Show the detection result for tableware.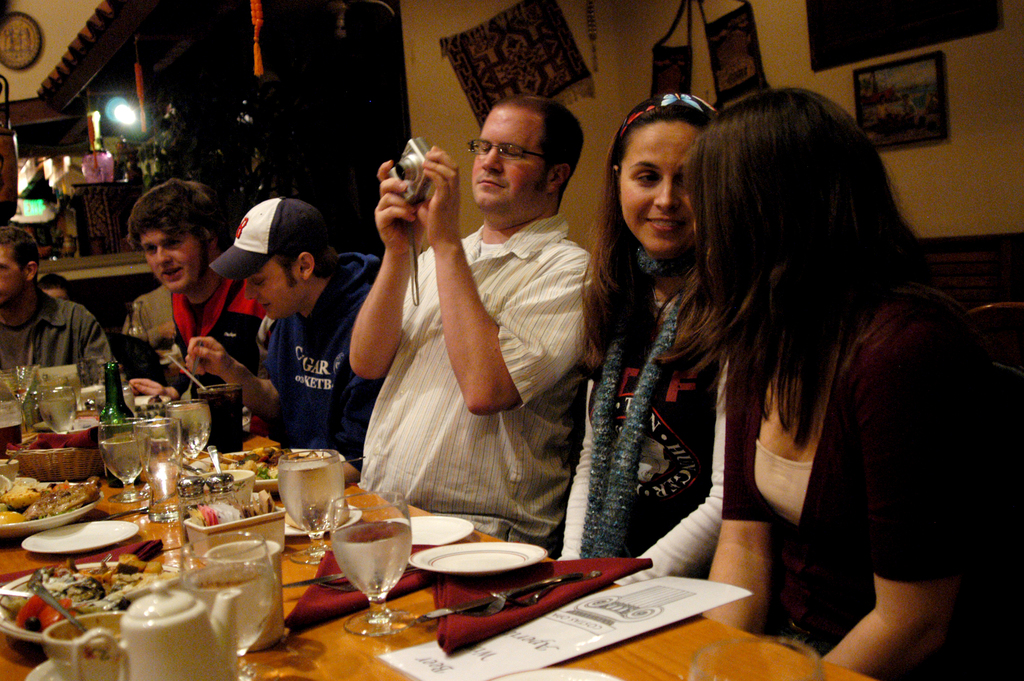
488,665,624,680.
